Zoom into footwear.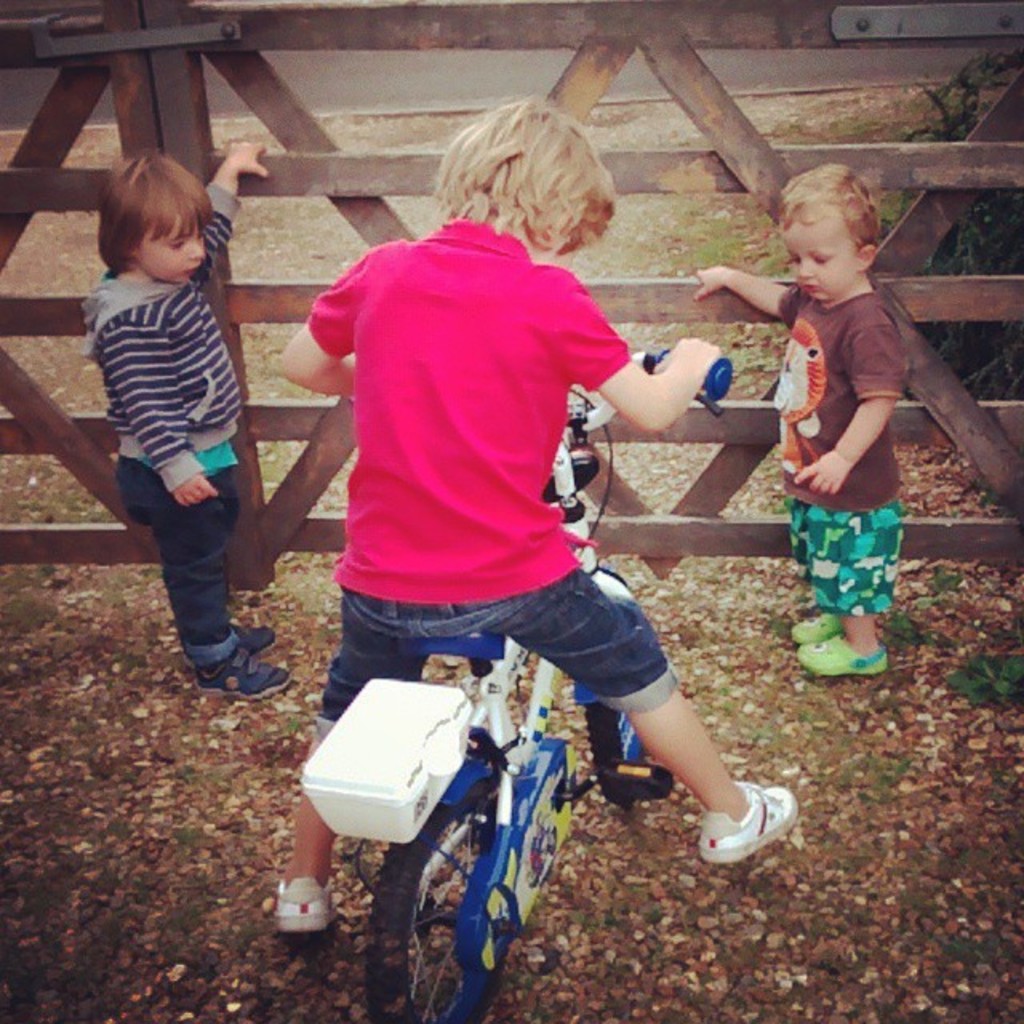
Zoom target: (x1=694, y1=781, x2=800, y2=858).
